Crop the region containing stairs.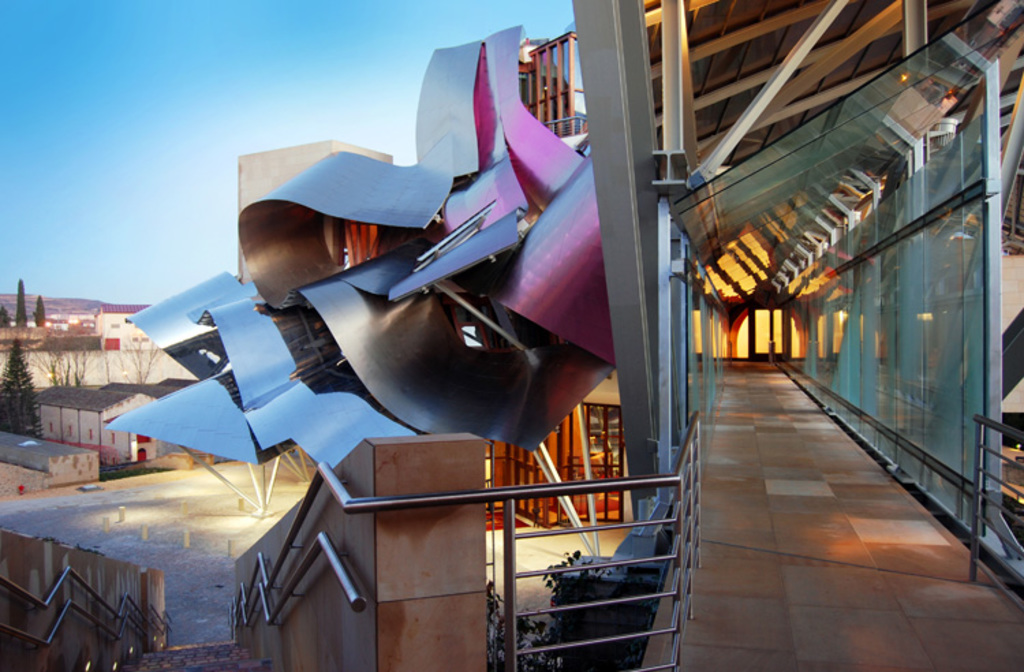
Crop region: [x1=120, y1=632, x2=269, y2=671].
